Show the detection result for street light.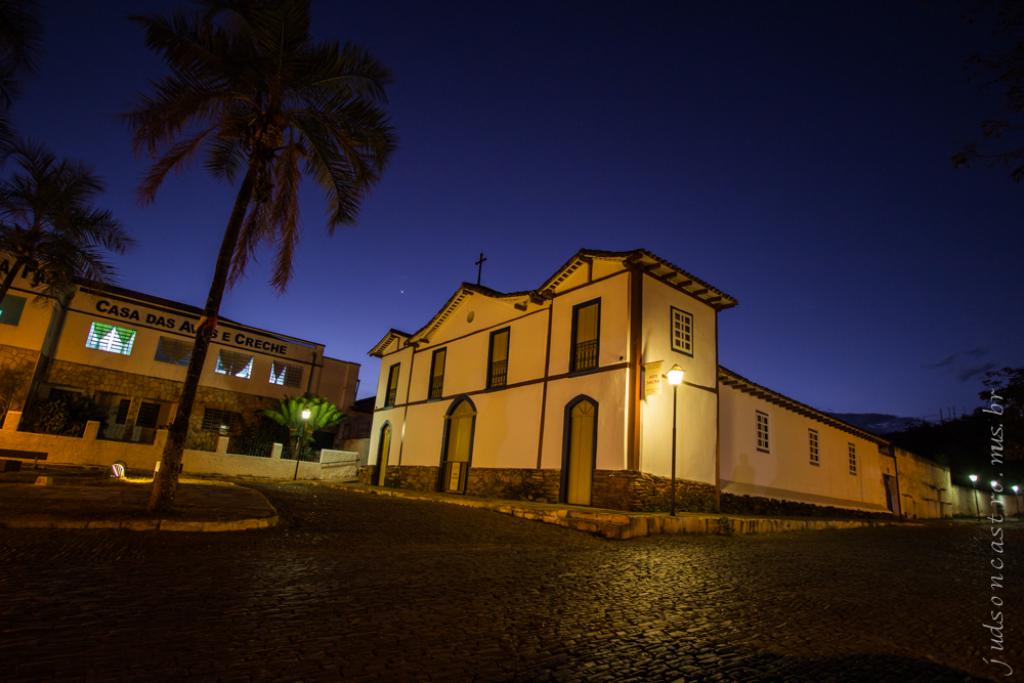
968:468:978:526.
